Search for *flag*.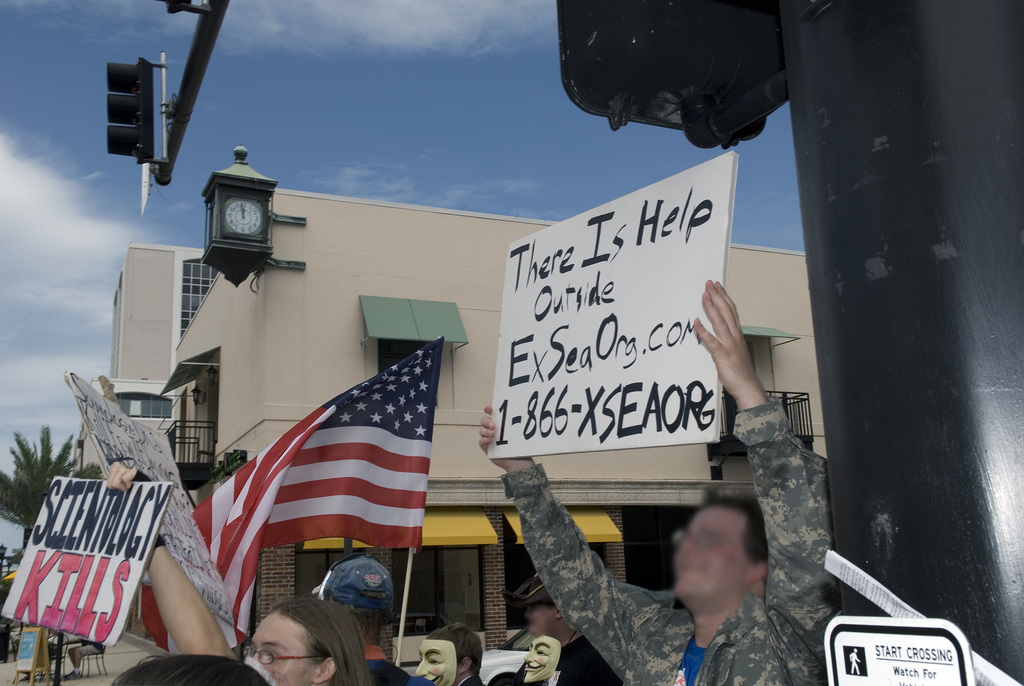
Found at {"x1": 191, "y1": 347, "x2": 435, "y2": 607}.
